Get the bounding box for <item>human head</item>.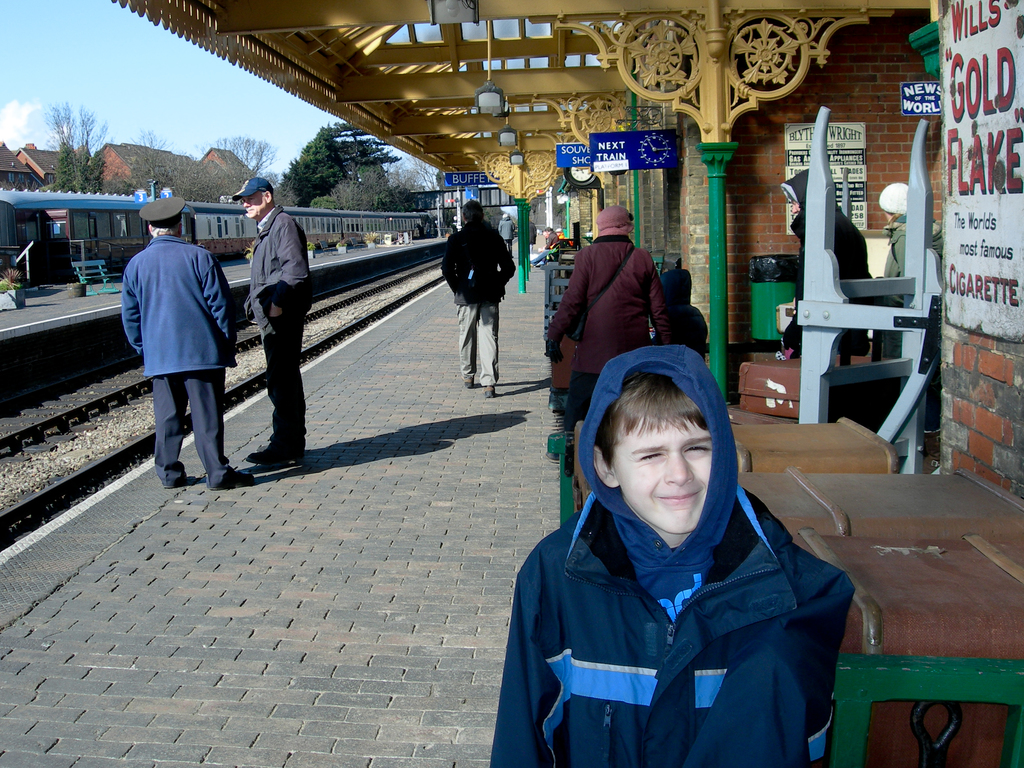
region(545, 227, 552, 236).
